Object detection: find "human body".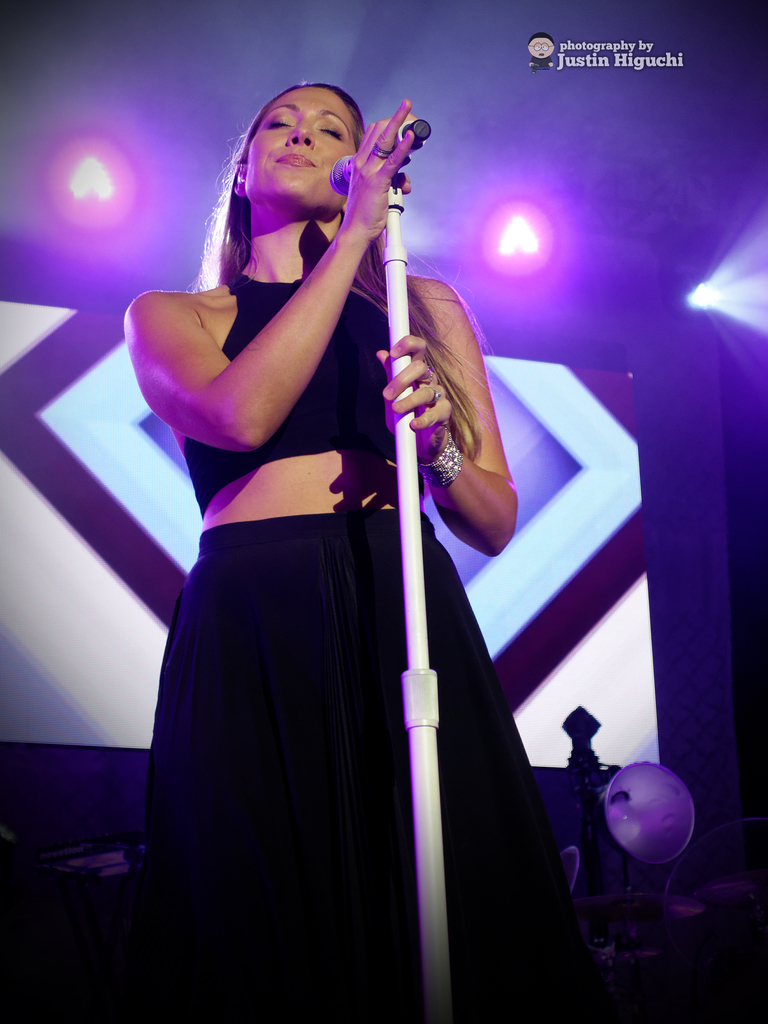
<bbox>163, 109, 567, 1023</bbox>.
